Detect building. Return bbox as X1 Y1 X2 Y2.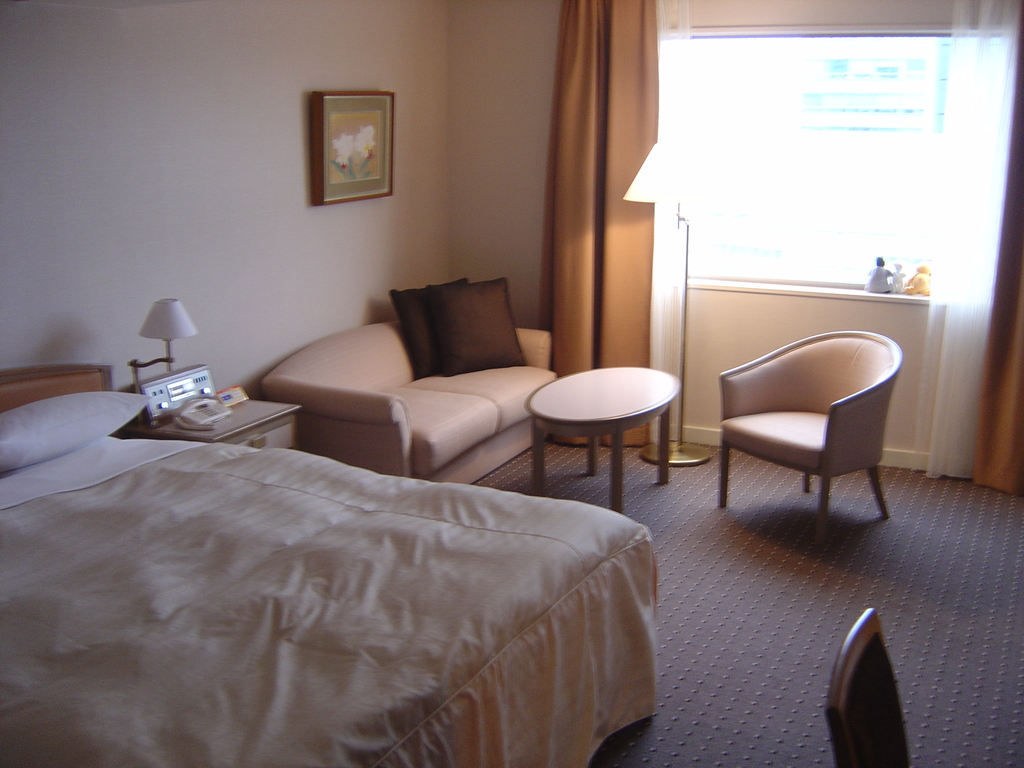
0 0 1023 767.
